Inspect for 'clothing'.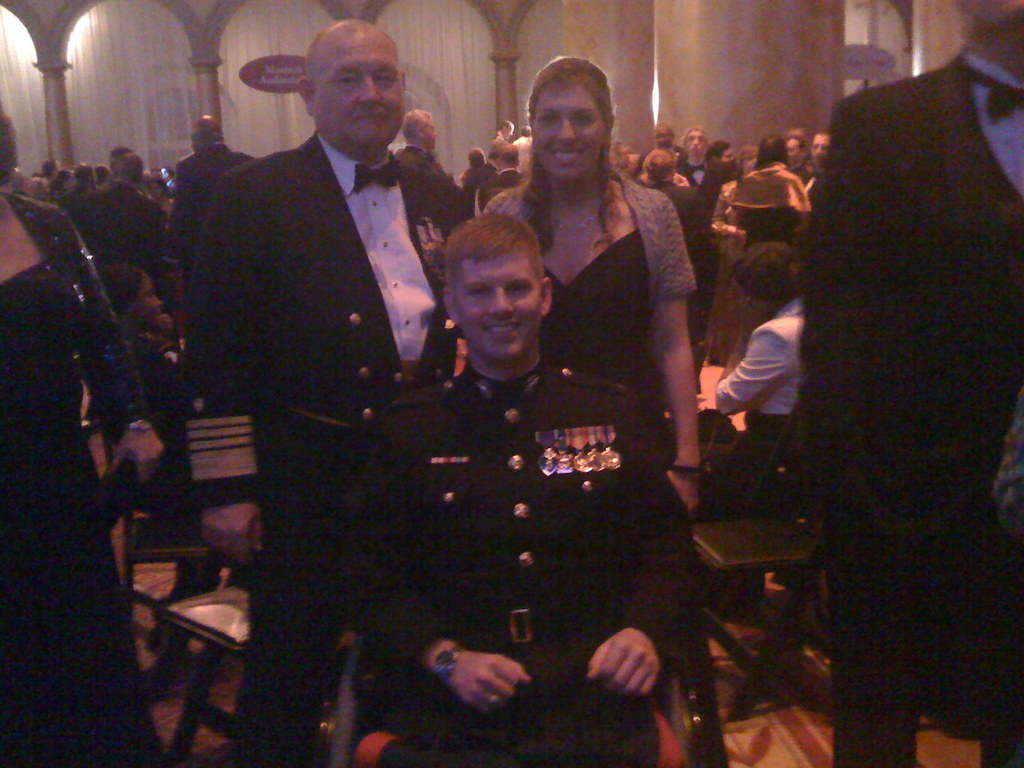
Inspection: [395,146,457,193].
